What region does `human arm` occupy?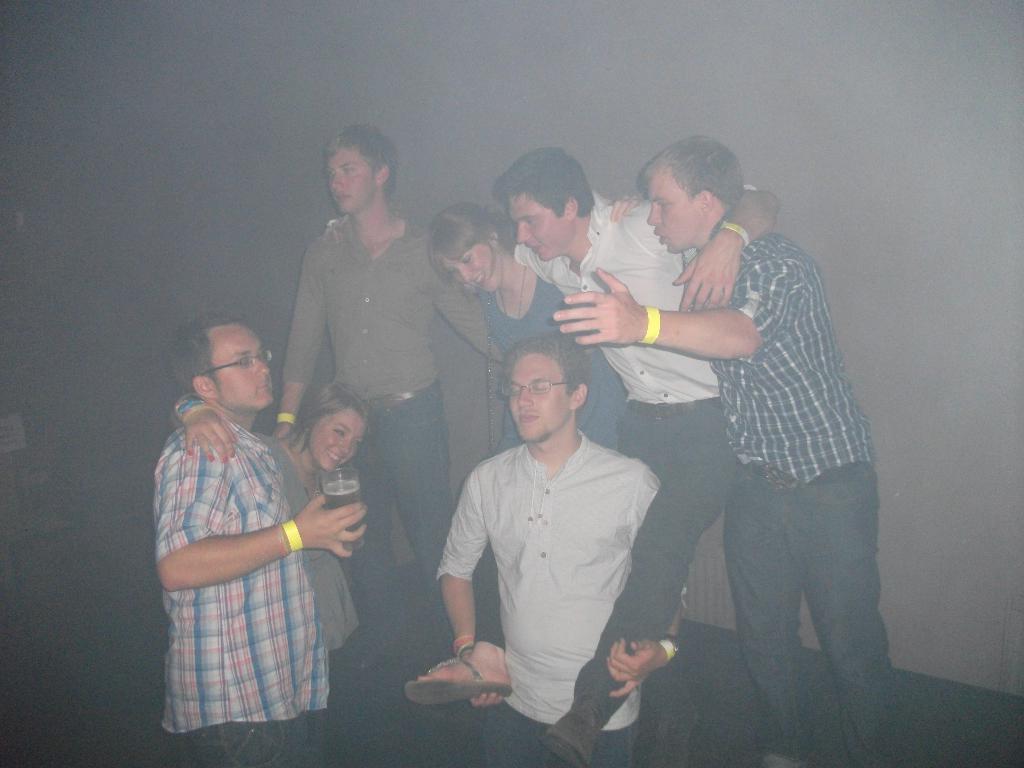
{"left": 545, "top": 240, "right": 822, "bottom": 365}.
